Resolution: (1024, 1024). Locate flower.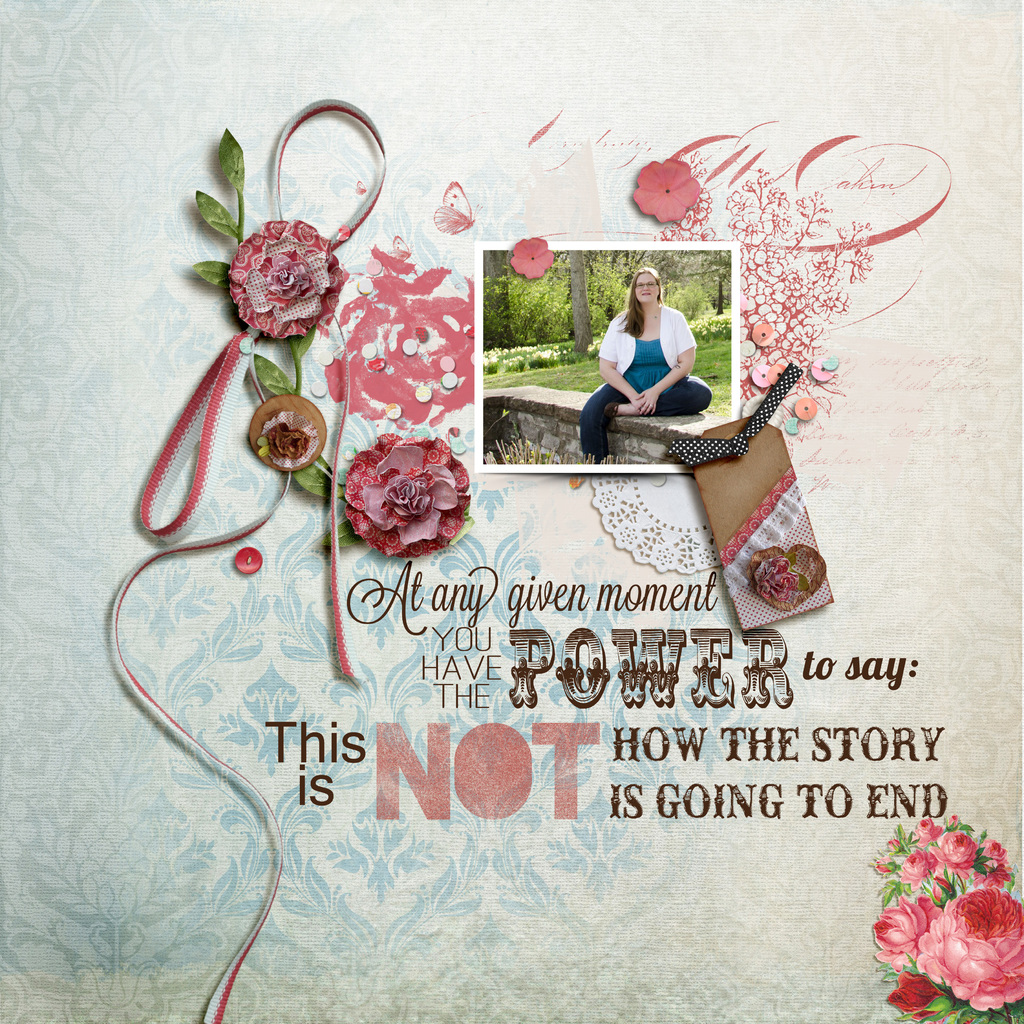
left=632, top=158, right=702, bottom=223.
